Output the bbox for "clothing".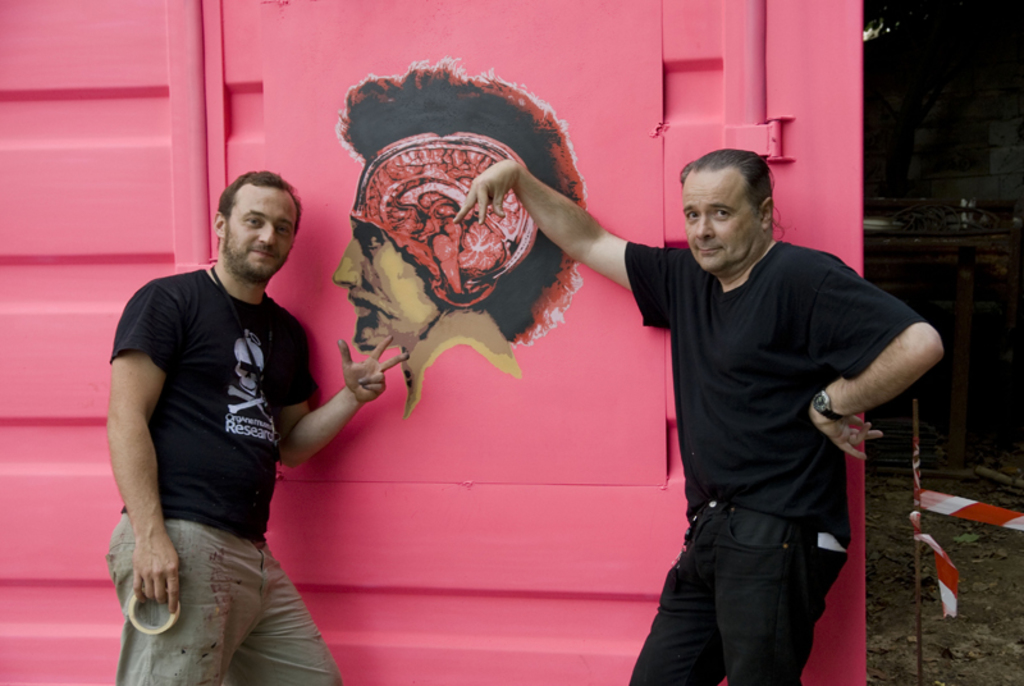
622, 177, 919, 664.
